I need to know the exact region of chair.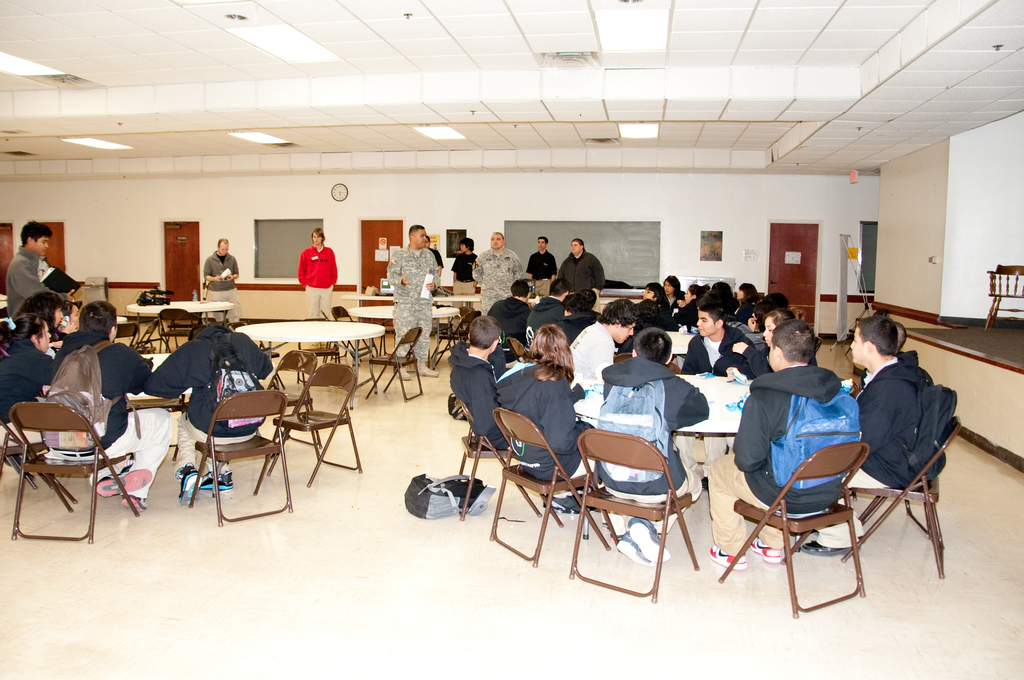
Region: rect(0, 413, 80, 509).
